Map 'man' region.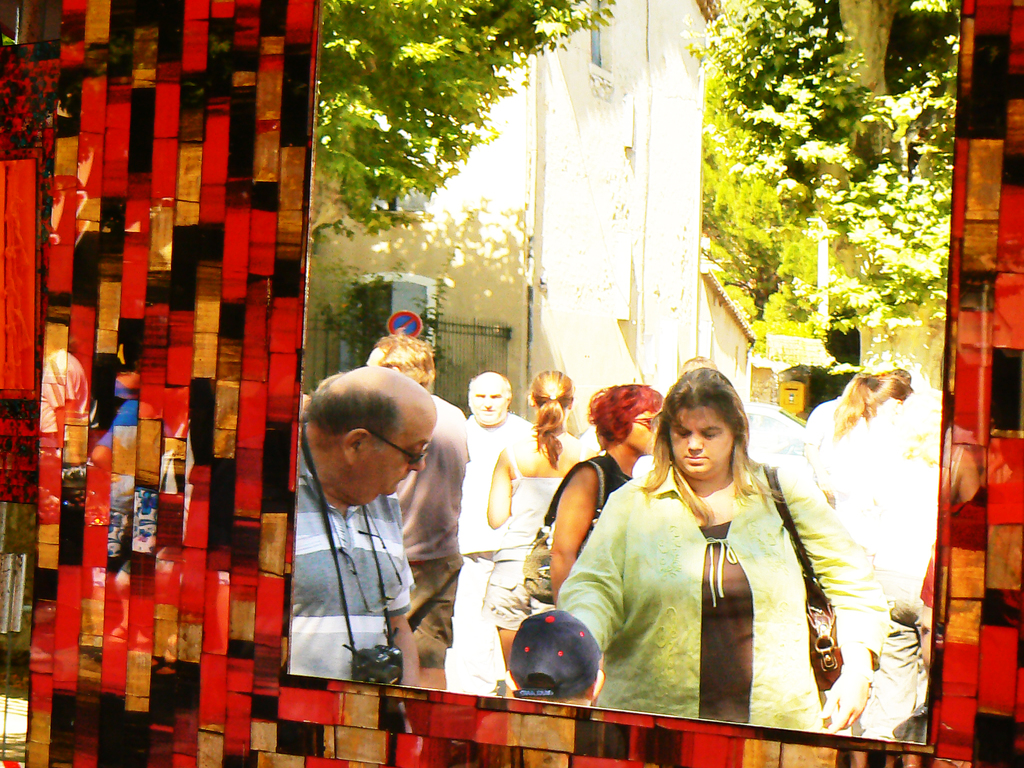
Mapped to 292/371/440/686.
